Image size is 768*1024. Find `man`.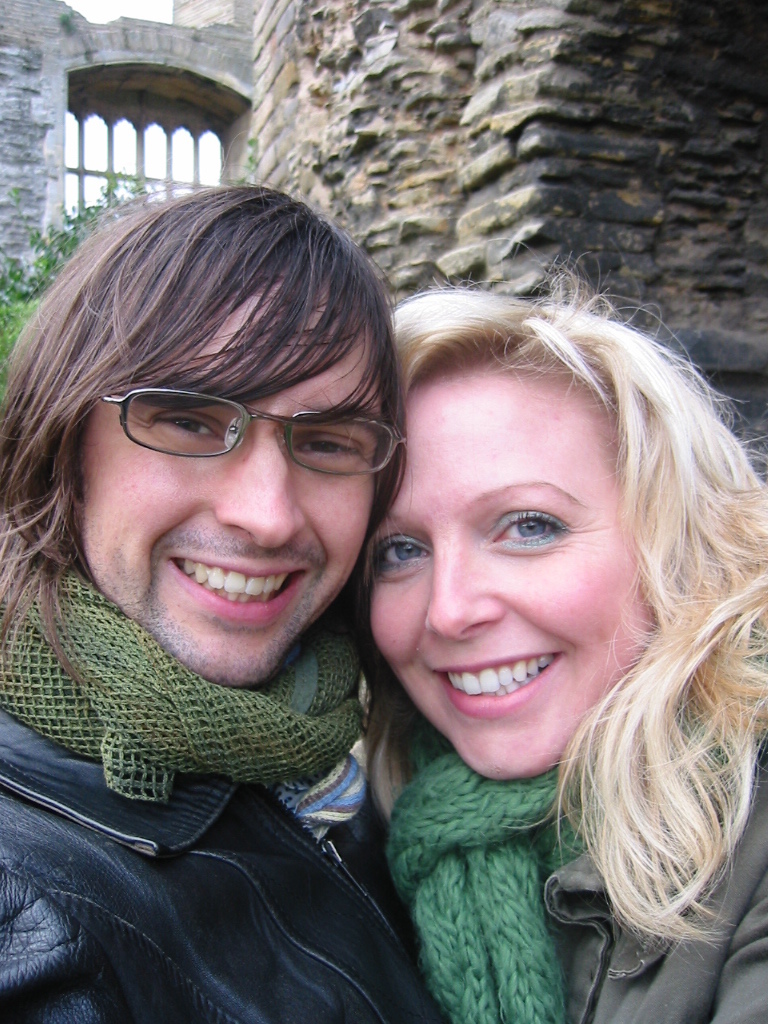
<bbox>5, 191, 457, 1023</bbox>.
